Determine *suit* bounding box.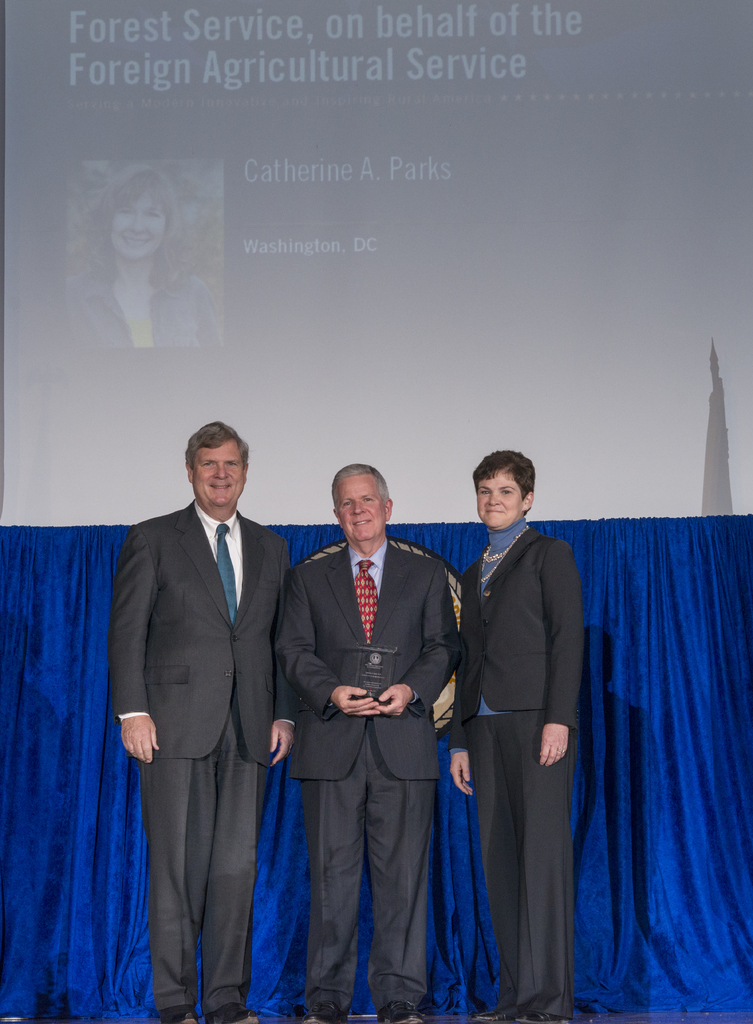
Determined: <bbox>459, 529, 581, 1008</bbox>.
